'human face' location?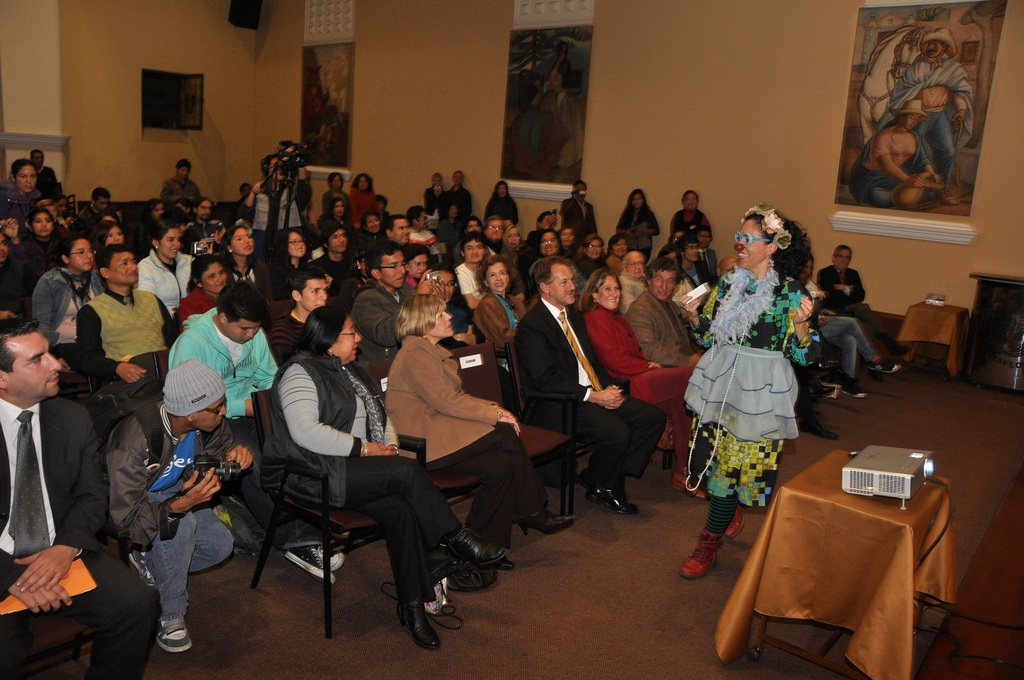
rect(652, 275, 676, 302)
